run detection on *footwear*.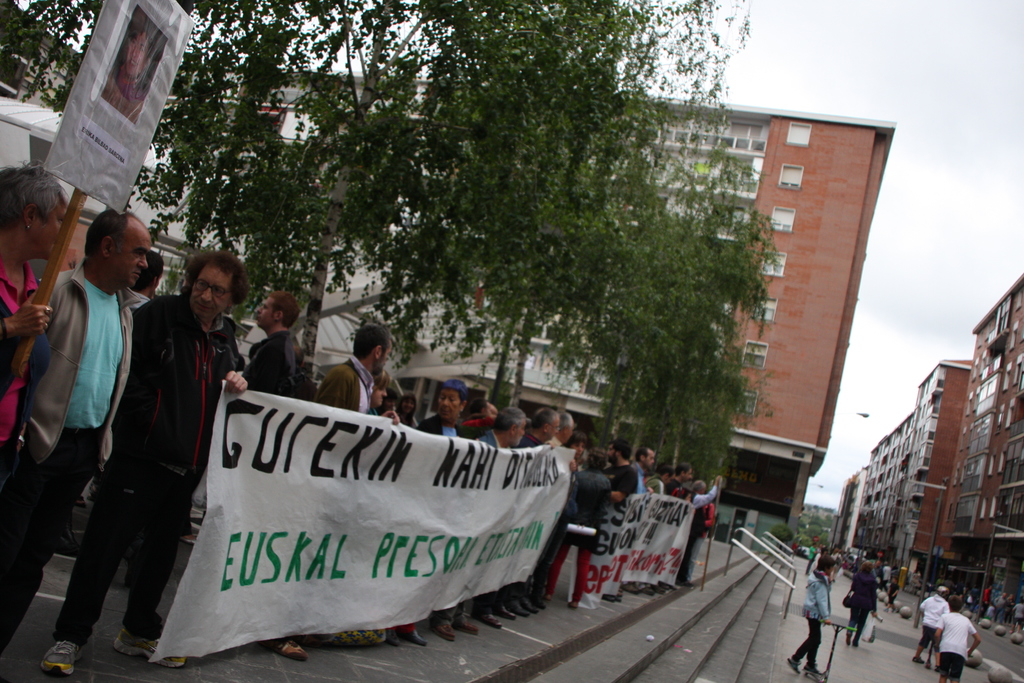
Result: {"left": 804, "top": 666, "right": 822, "bottom": 677}.
